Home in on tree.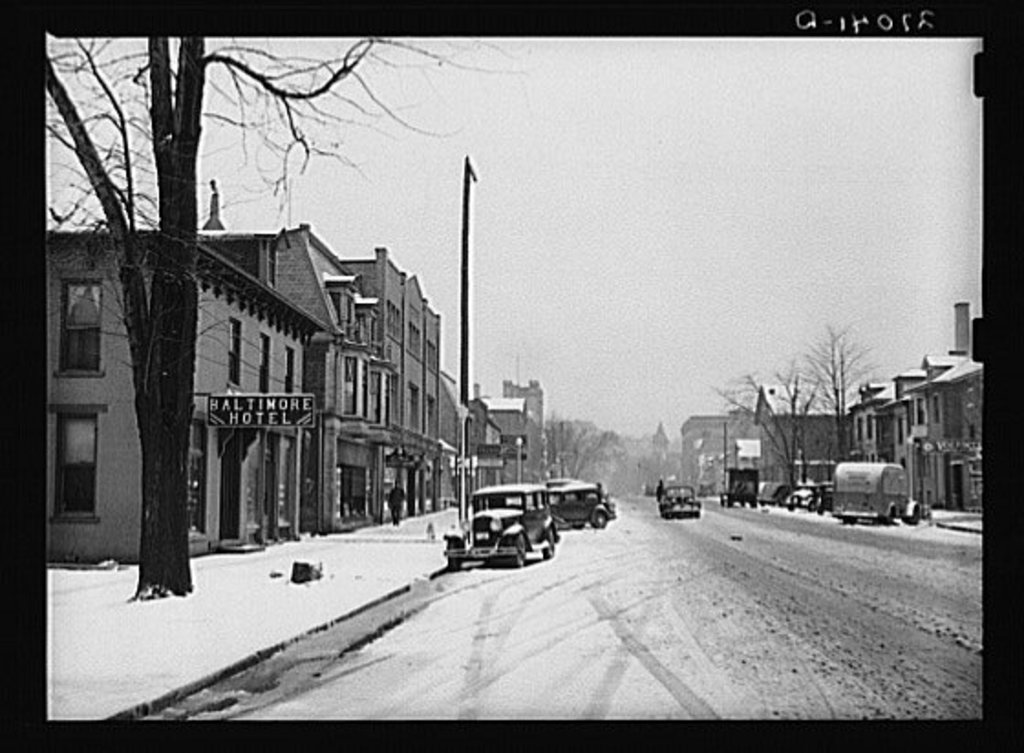
Homed in at pyautogui.locateOnScreen(786, 316, 887, 455).
